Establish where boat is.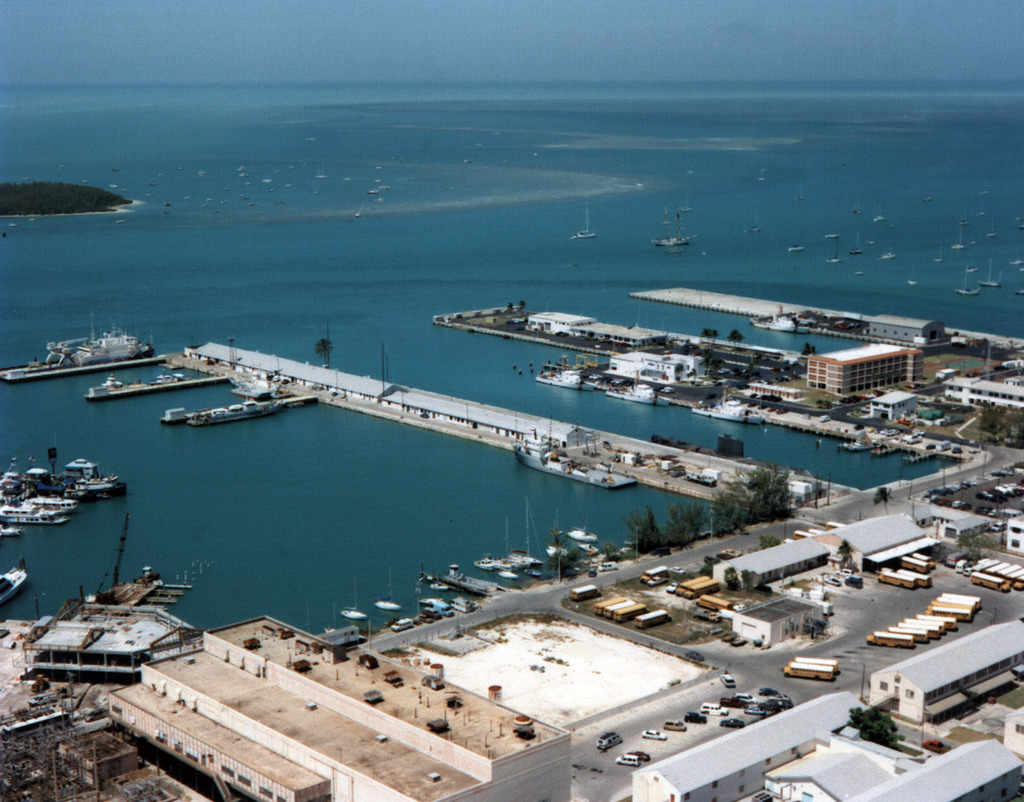
Established at rect(1020, 215, 1023, 232).
